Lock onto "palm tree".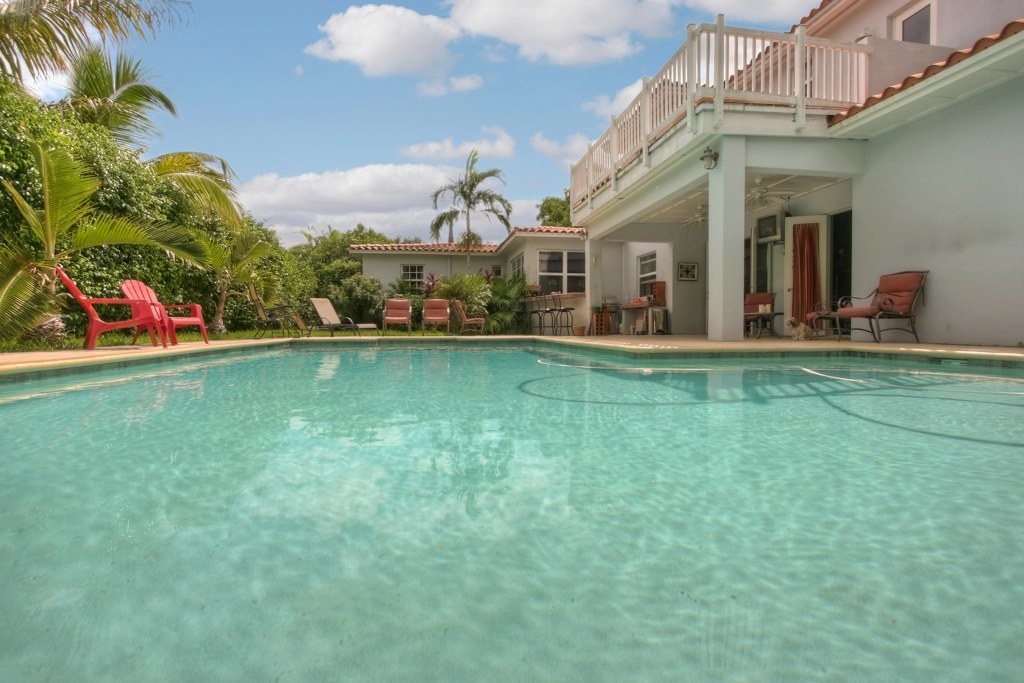
Locked: <region>77, 52, 132, 155</region>.
